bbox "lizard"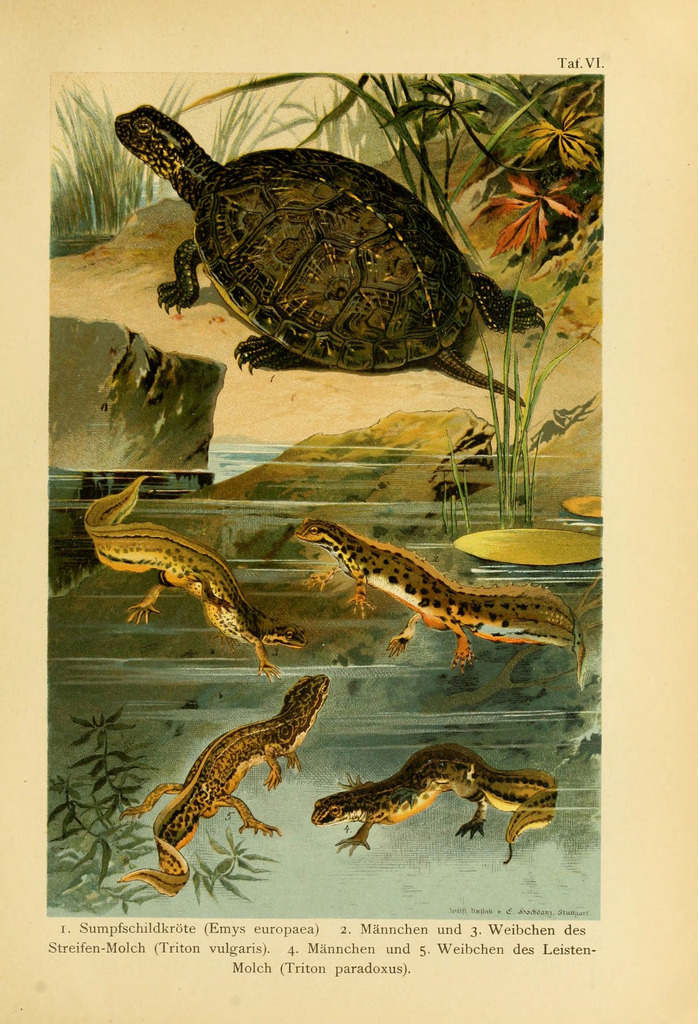
pyautogui.locateOnScreen(307, 731, 560, 855)
